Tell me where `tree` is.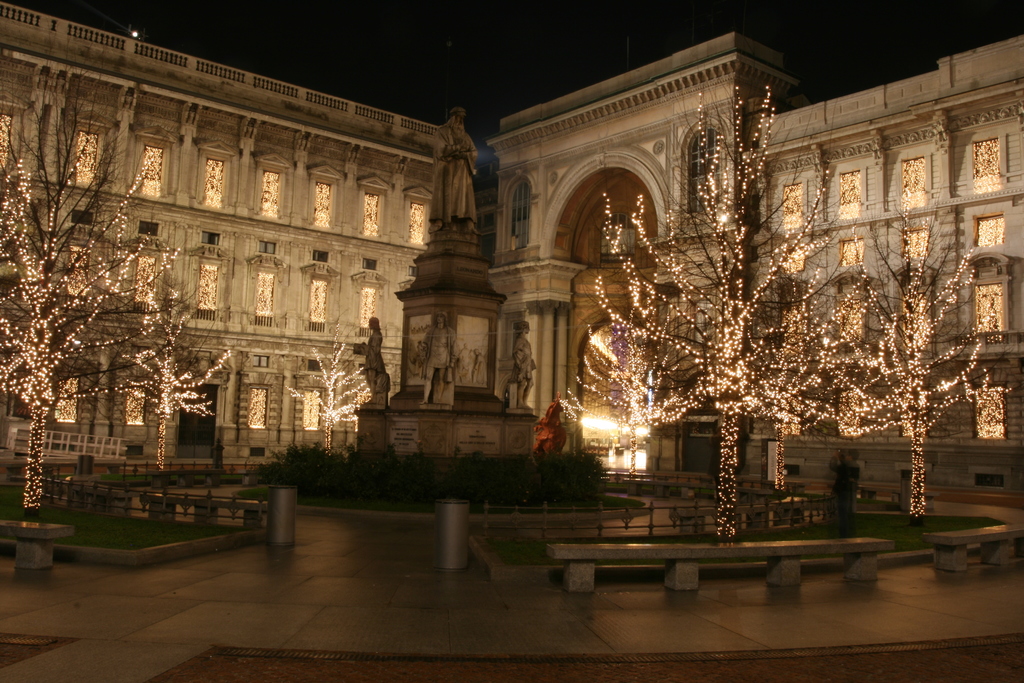
`tree` is at <box>106,283,241,474</box>.
